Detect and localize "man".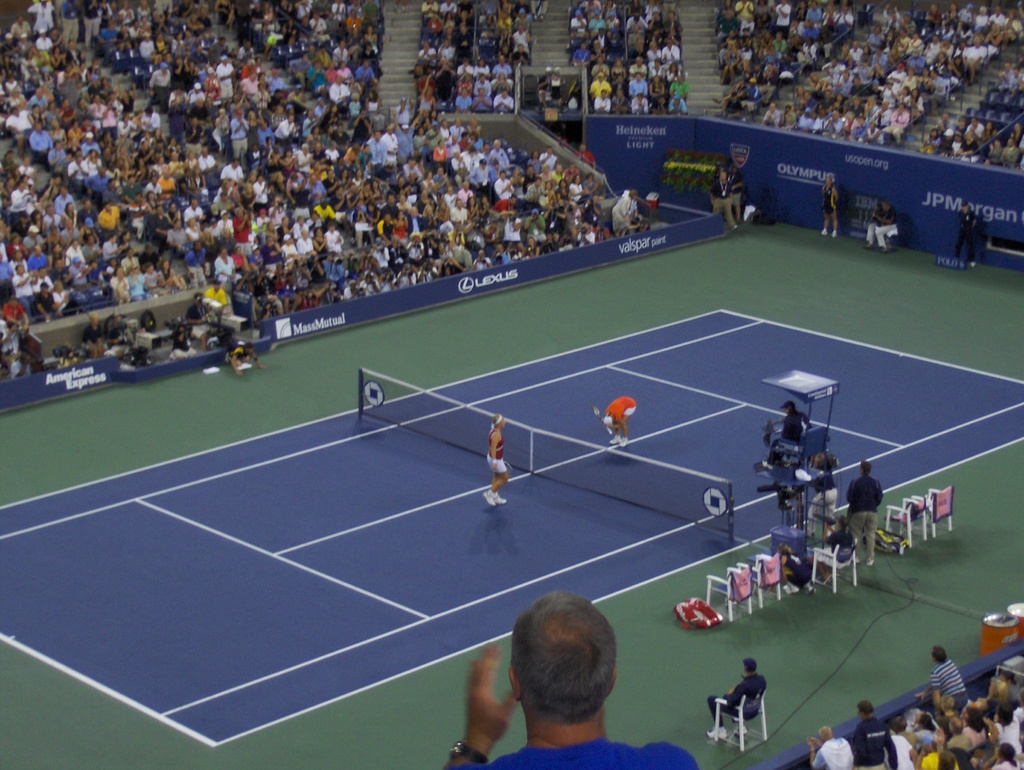
Localized at x1=810 y1=515 x2=855 y2=581.
